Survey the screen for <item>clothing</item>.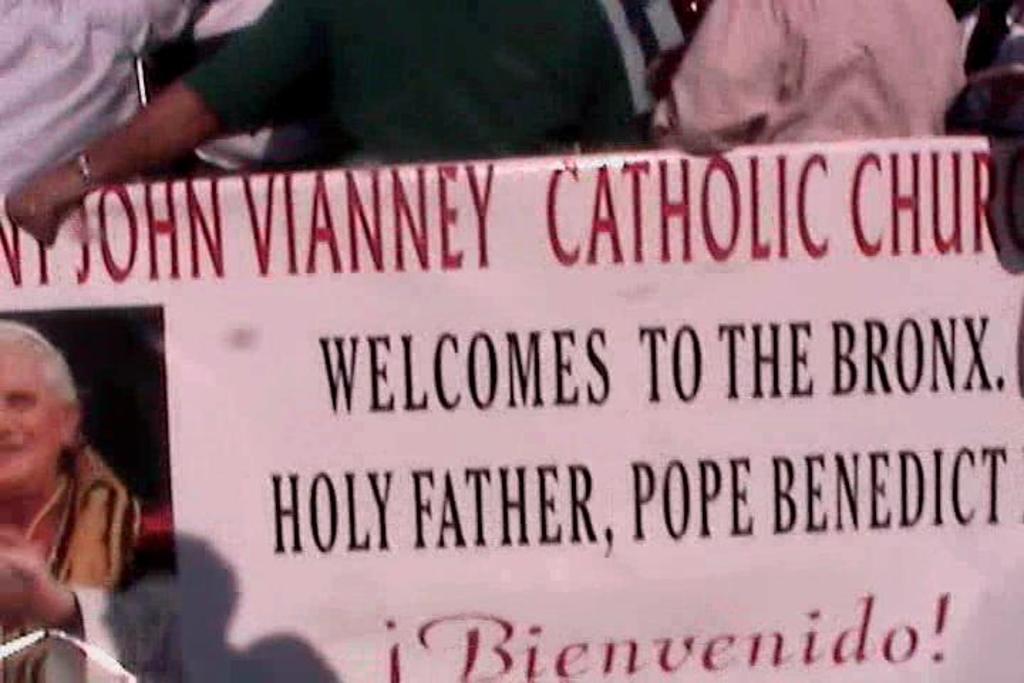
Survey found: 0, 0, 276, 209.
